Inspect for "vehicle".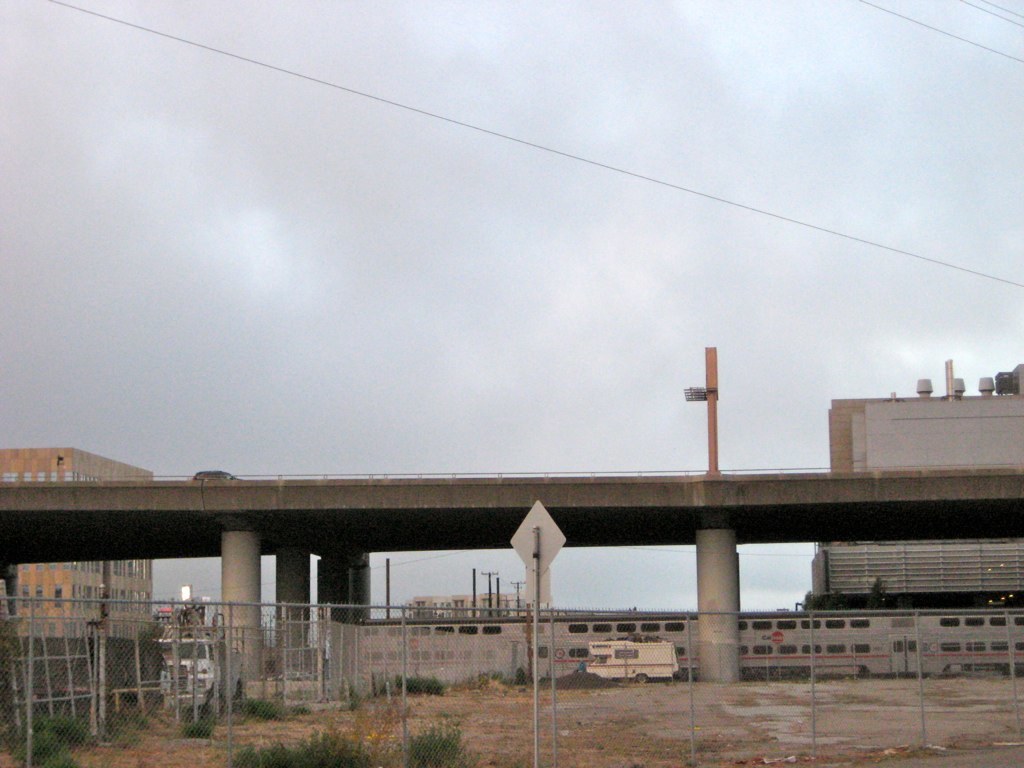
Inspection: rect(159, 640, 222, 693).
